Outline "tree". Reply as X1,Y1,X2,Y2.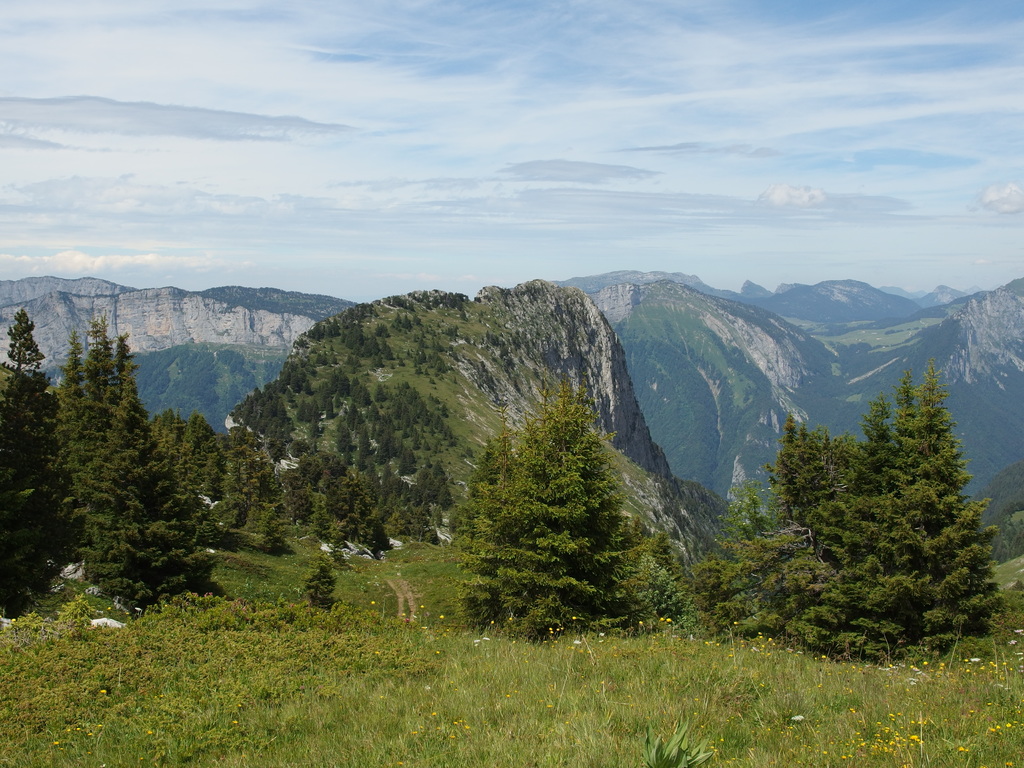
451,383,675,645.
